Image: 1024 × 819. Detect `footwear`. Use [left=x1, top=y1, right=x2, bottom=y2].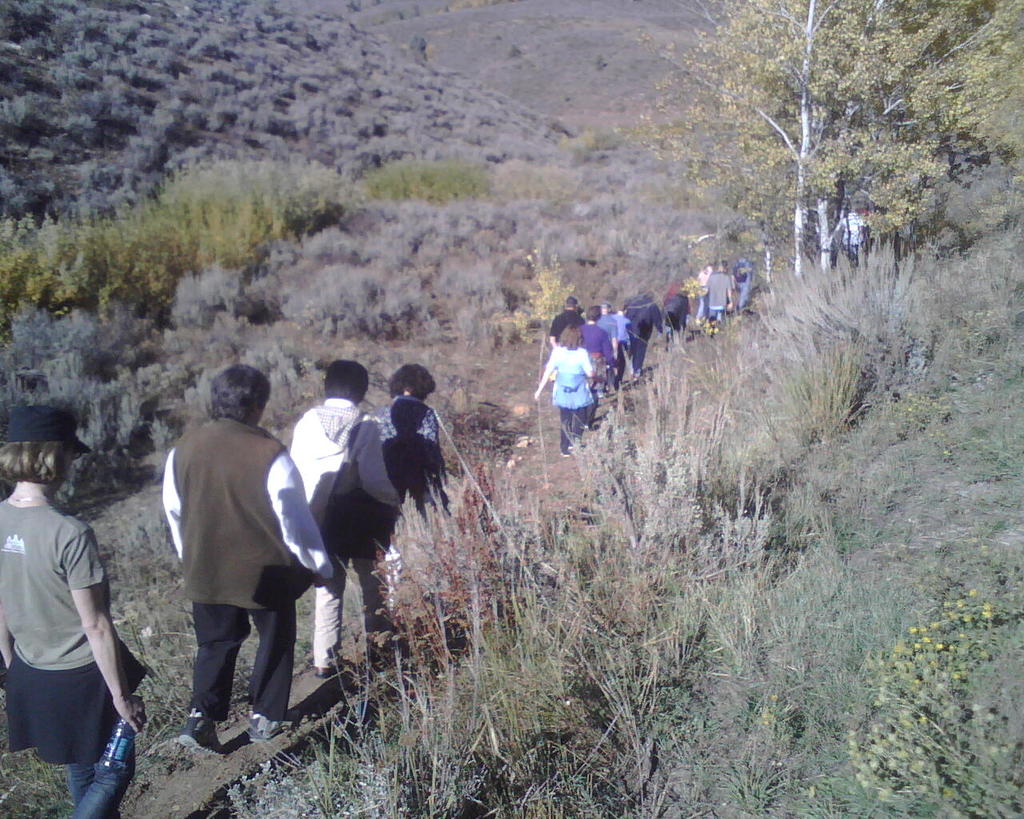
[left=314, top=664, right=346, bottom=678].
